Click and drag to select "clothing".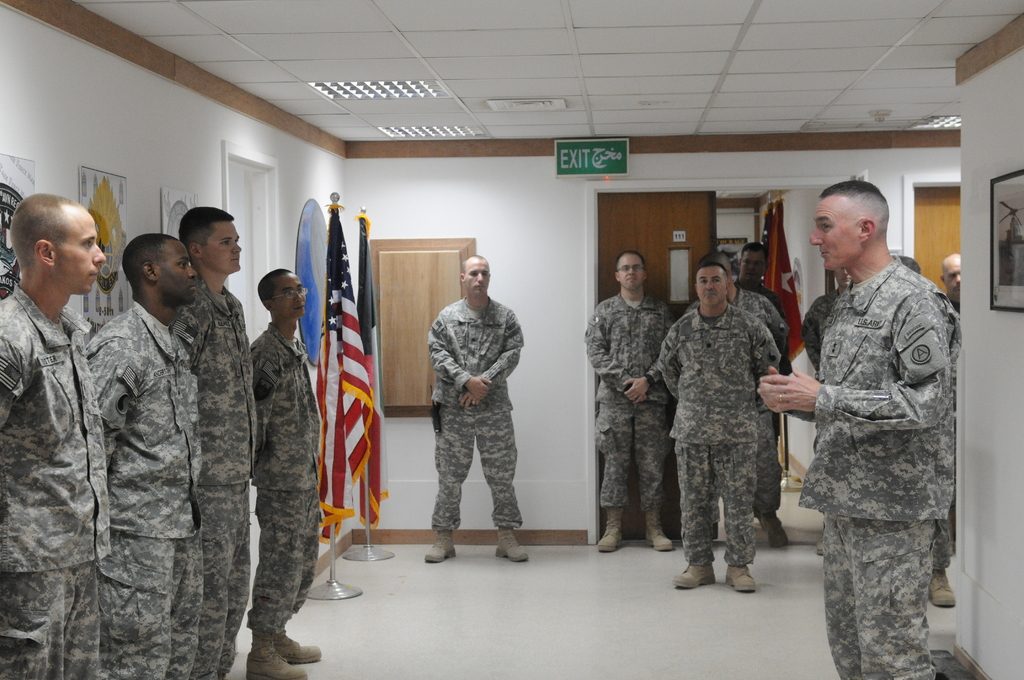
Selection: x1=157, y1=261, x2=259, y2=679.
